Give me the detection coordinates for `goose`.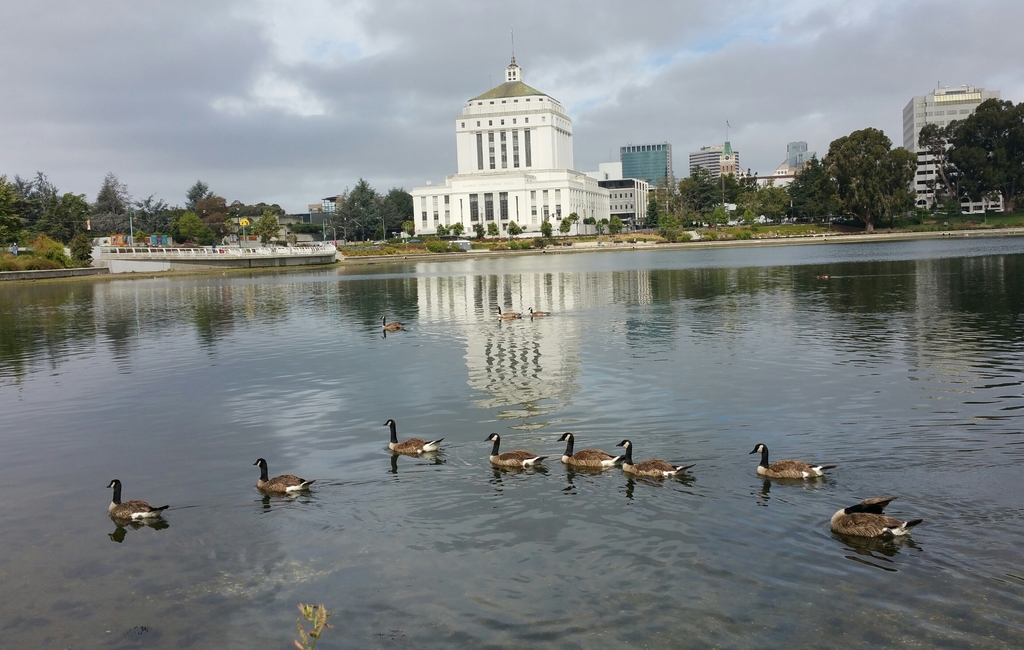
BBox(619, 437, 698, 476).
